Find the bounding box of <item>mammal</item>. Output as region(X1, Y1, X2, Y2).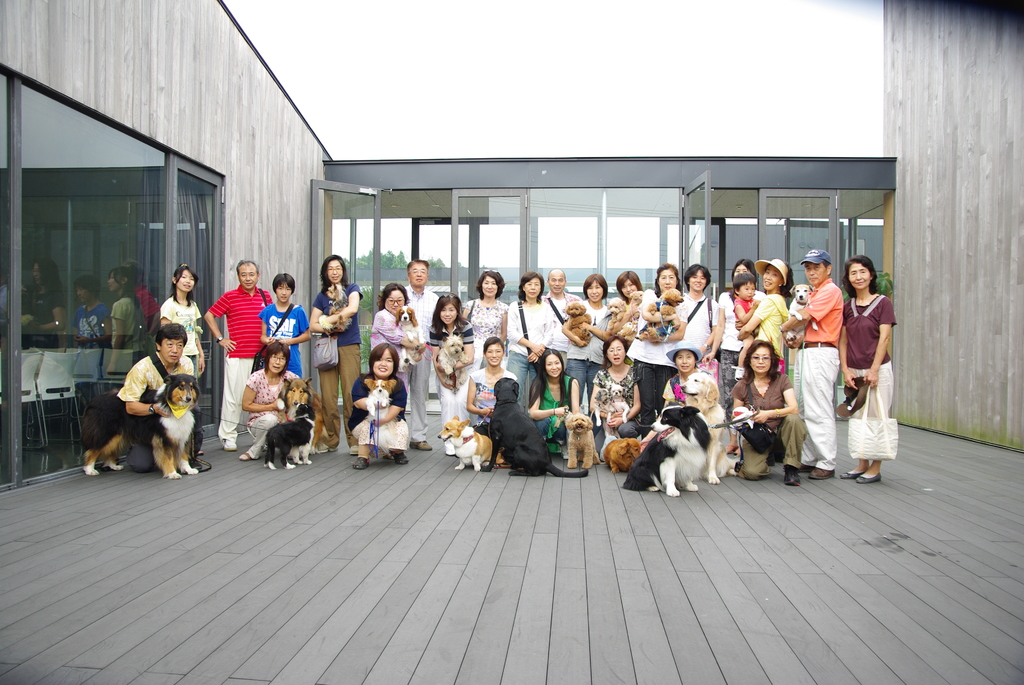
region(396, 306, 420, 365).
